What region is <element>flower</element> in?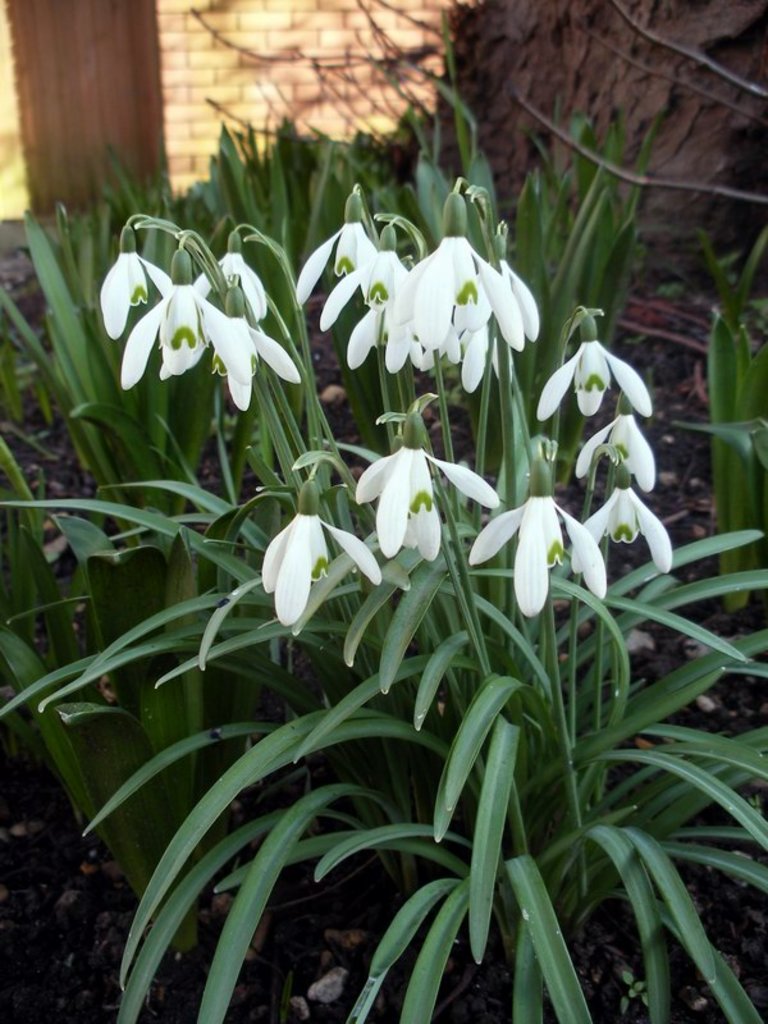
bbox(344, 269, 449, 375).
